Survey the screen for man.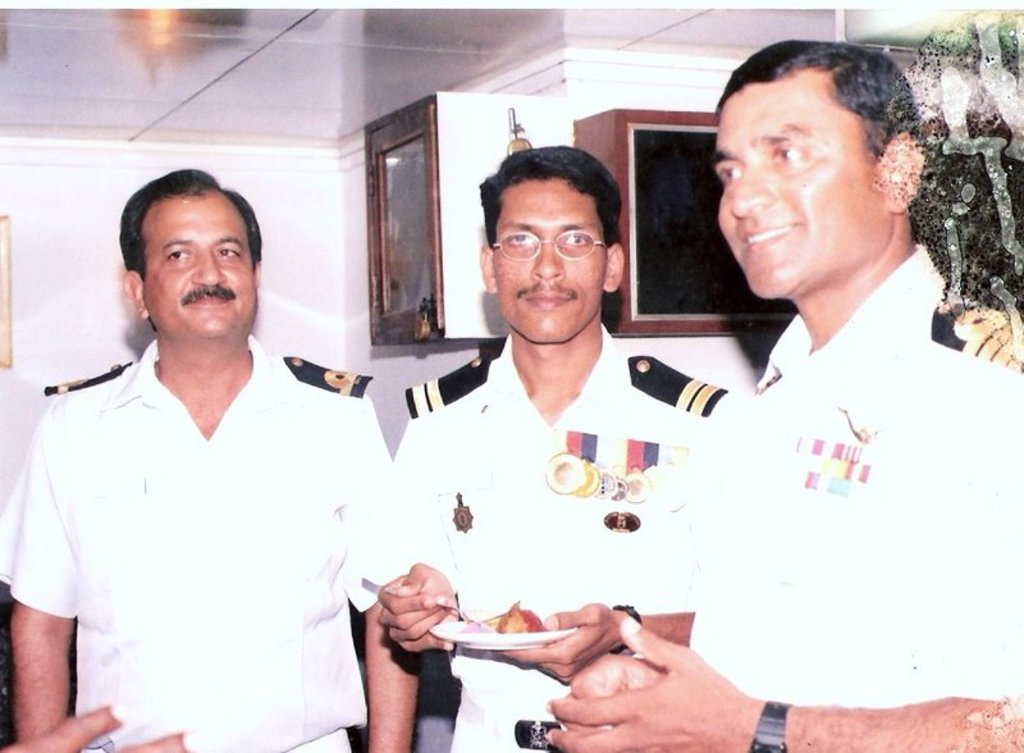
Survey found: 19:183:397:743.
